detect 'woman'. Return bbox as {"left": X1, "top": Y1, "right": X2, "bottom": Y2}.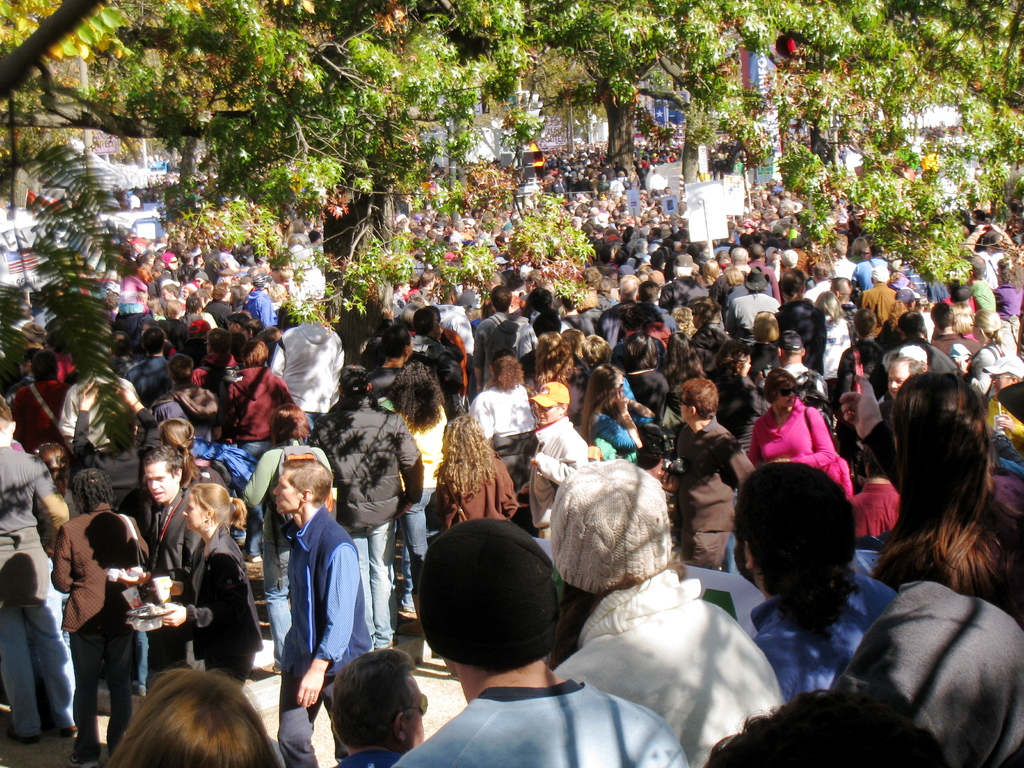
{"left": 867, "top": 368, "right": 1023, "bottom": 633}.
